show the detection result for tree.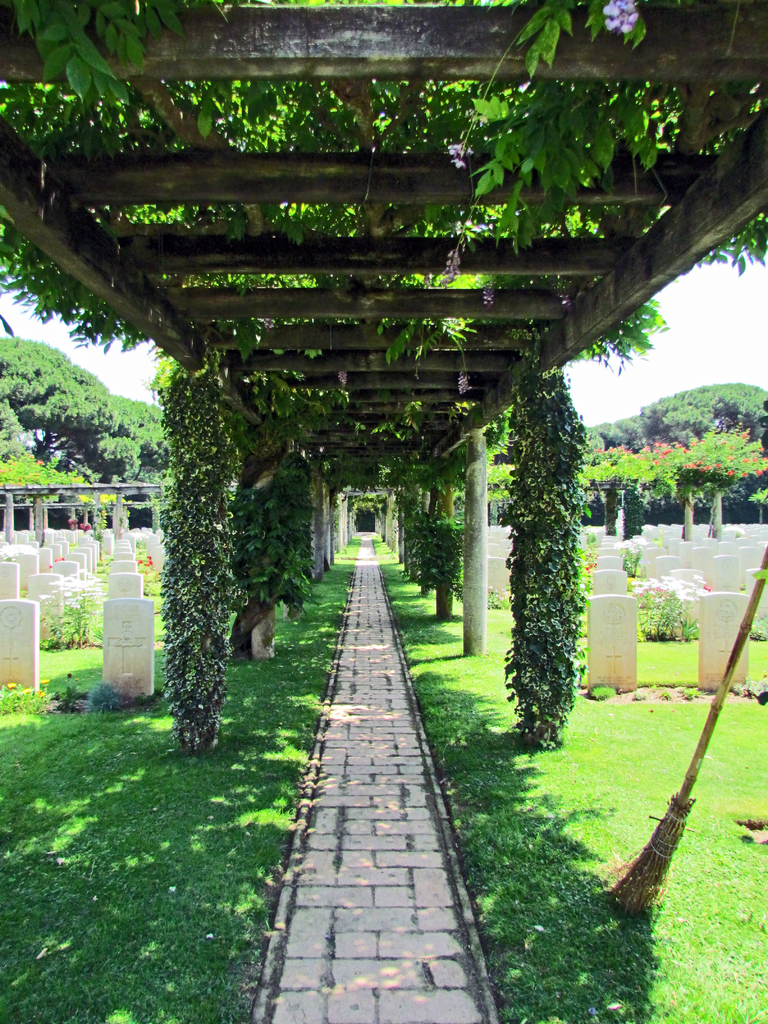
select_region(0, 319, 97, 507).
